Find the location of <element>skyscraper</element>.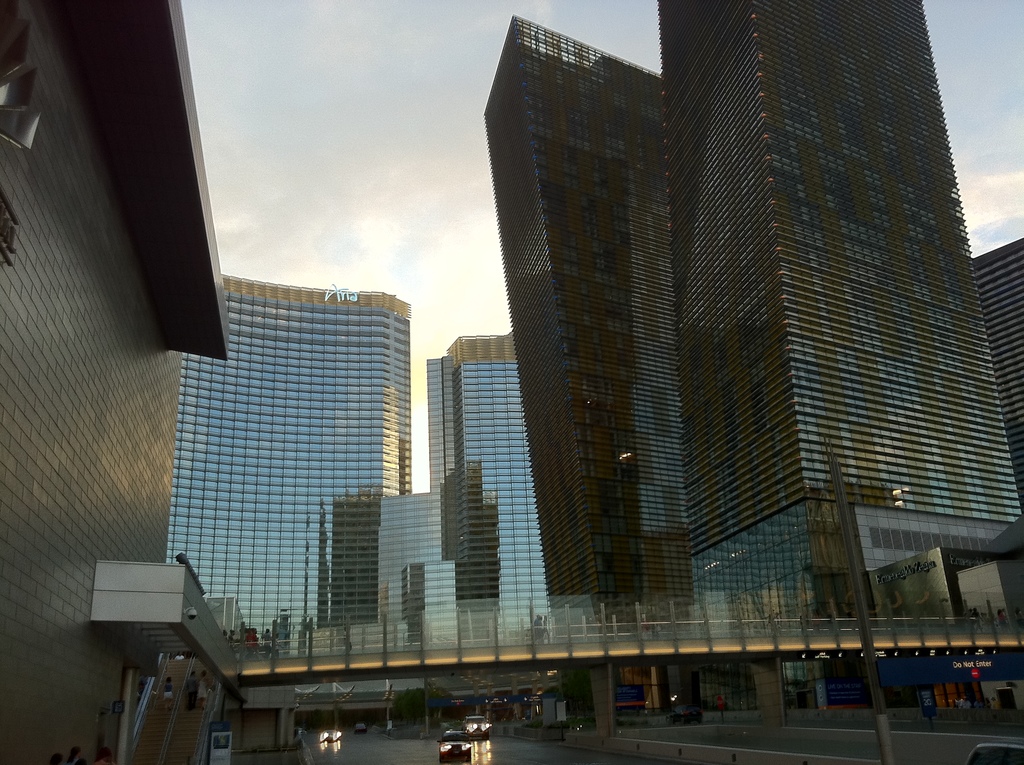
Location: box(419, 325, 576, 648).
